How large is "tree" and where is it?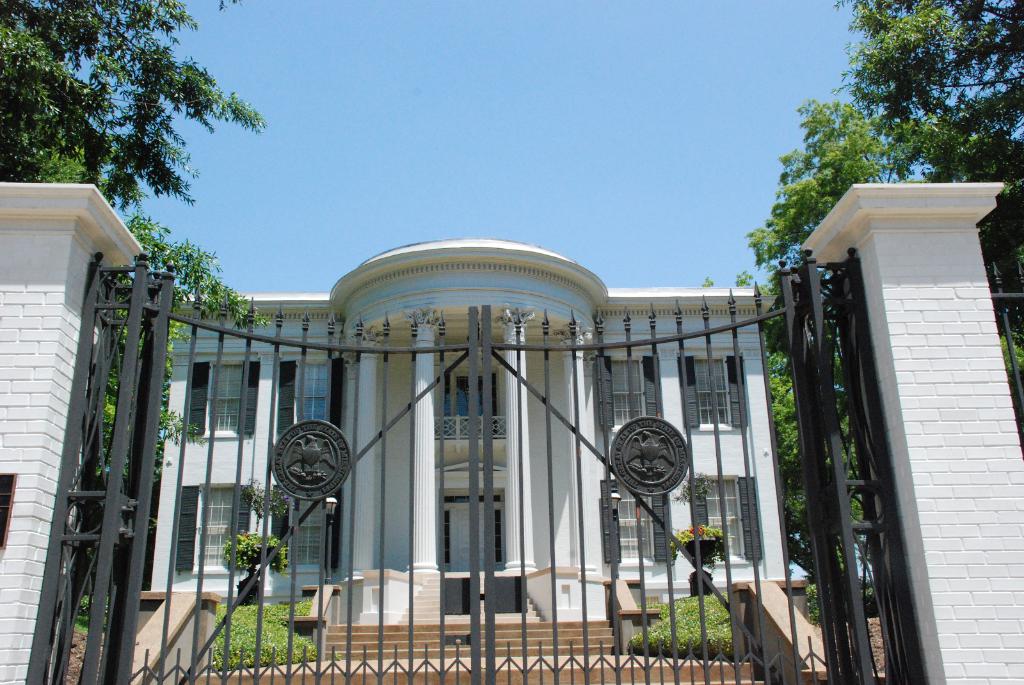
Bounding box: 88:215:280:477.
